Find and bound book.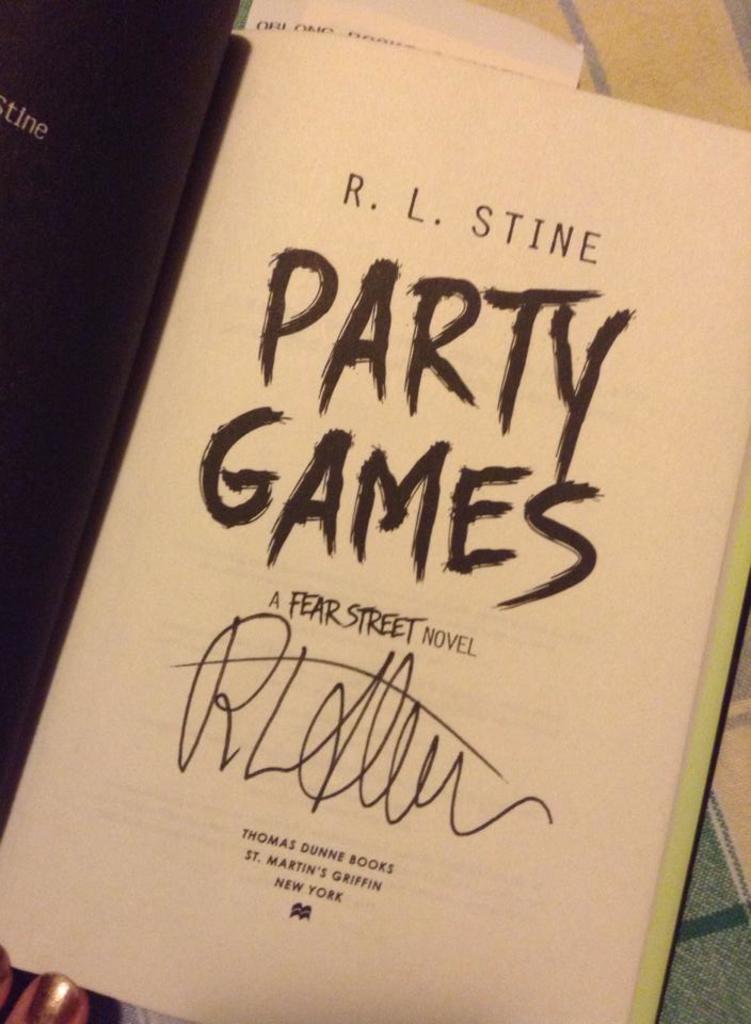
Bound: crop(0, 20, 750, 1023).
